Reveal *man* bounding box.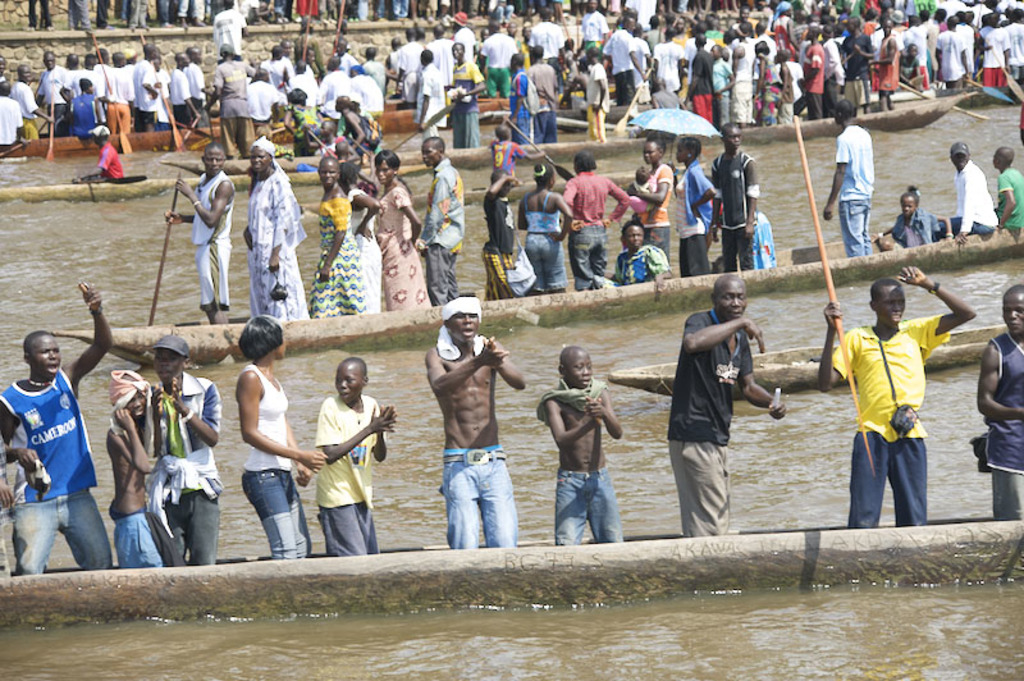
Revealed: crop(539, 352, 623, 553).
